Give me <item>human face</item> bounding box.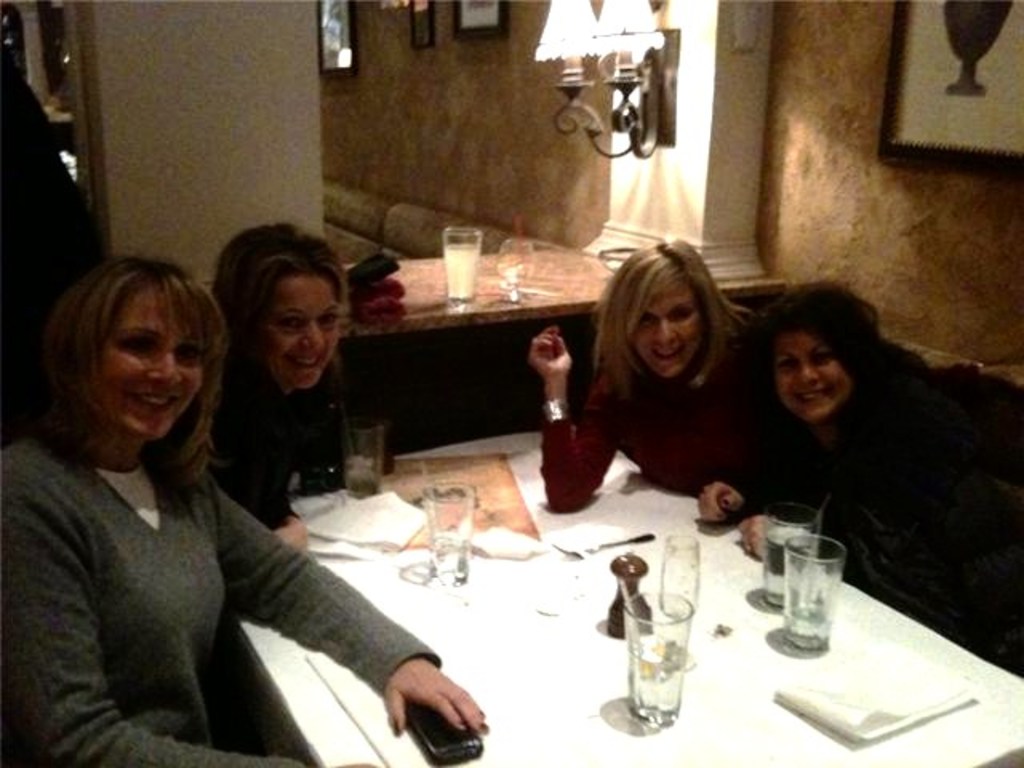
BBox(99, 294, 202, 442).
